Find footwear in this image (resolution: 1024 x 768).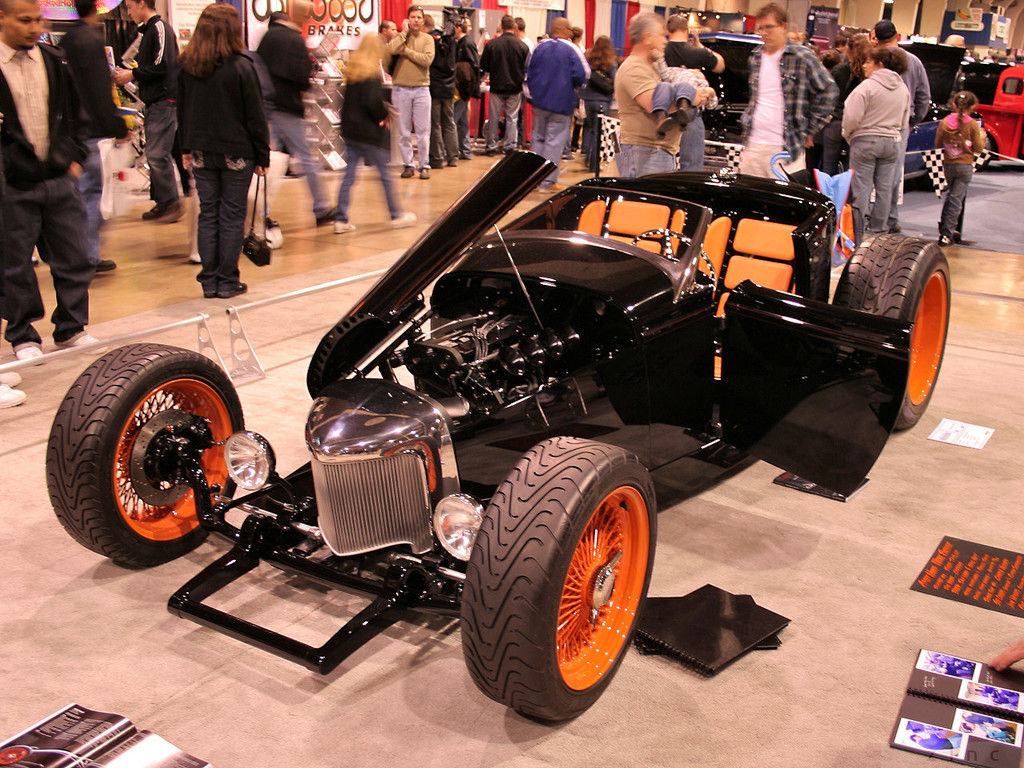
[left=317, top=200, right=343, bottom=228].
